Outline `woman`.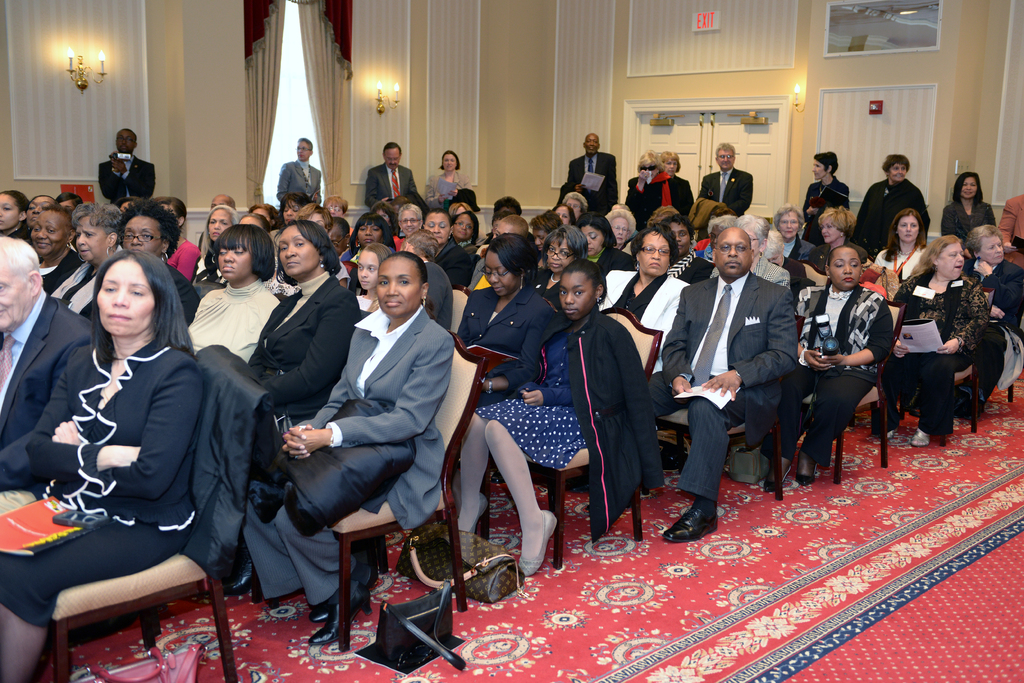
Outline: bbox=[857, 155, 929, 251].
